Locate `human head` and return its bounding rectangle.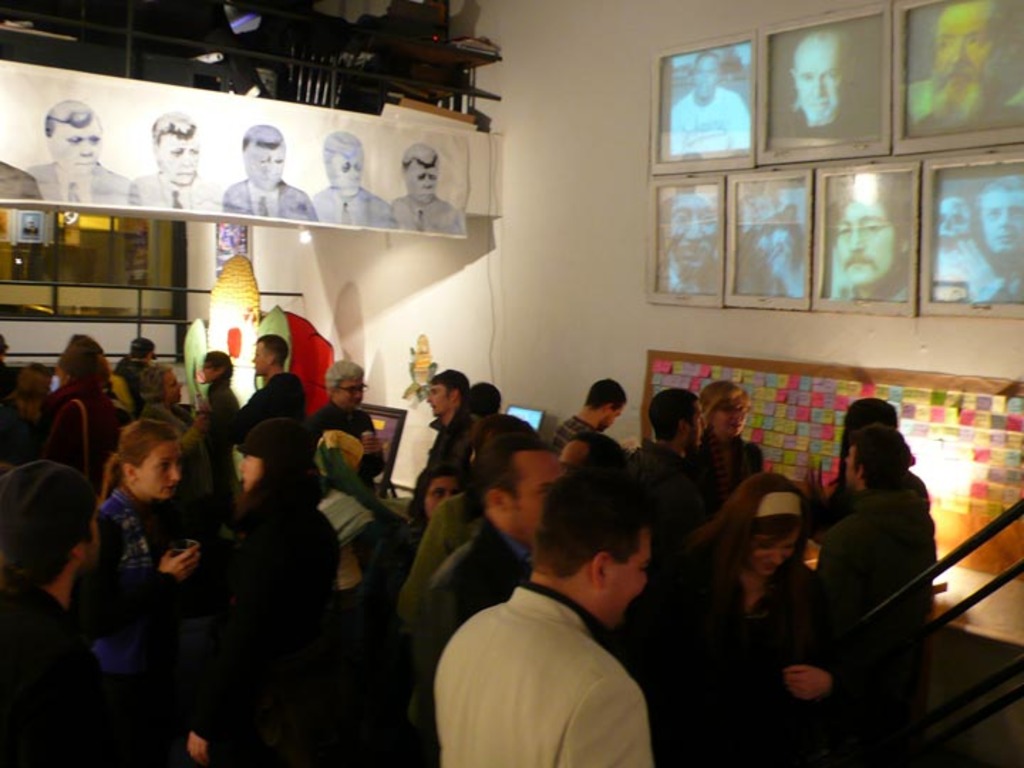
BBox(54, 338, 95, 381).
